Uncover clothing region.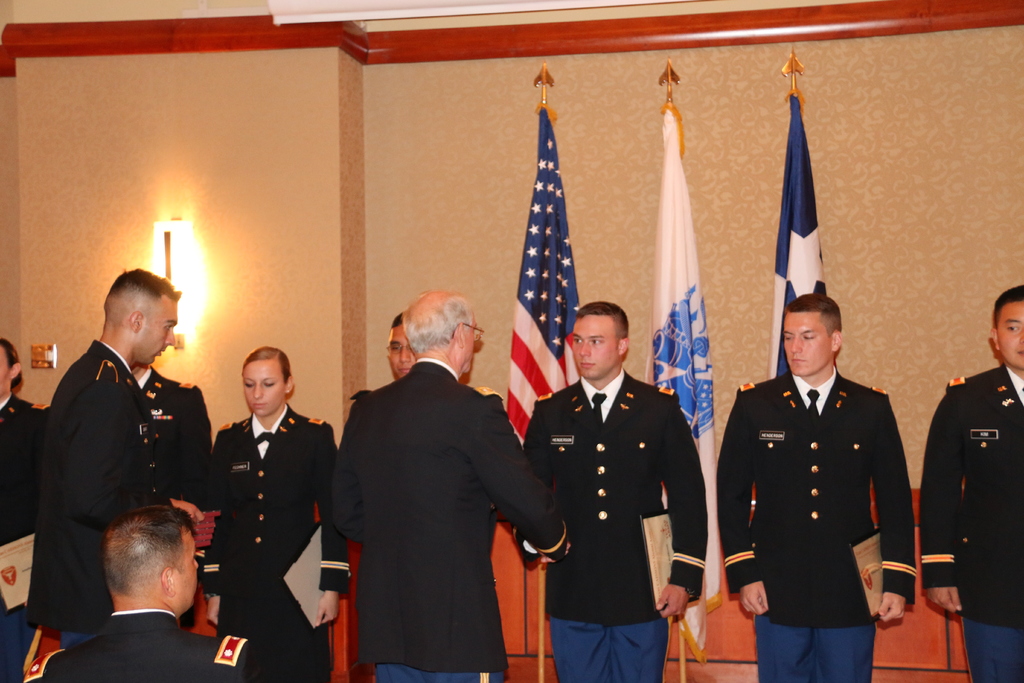
Uncovered: 37 611 277 682.
